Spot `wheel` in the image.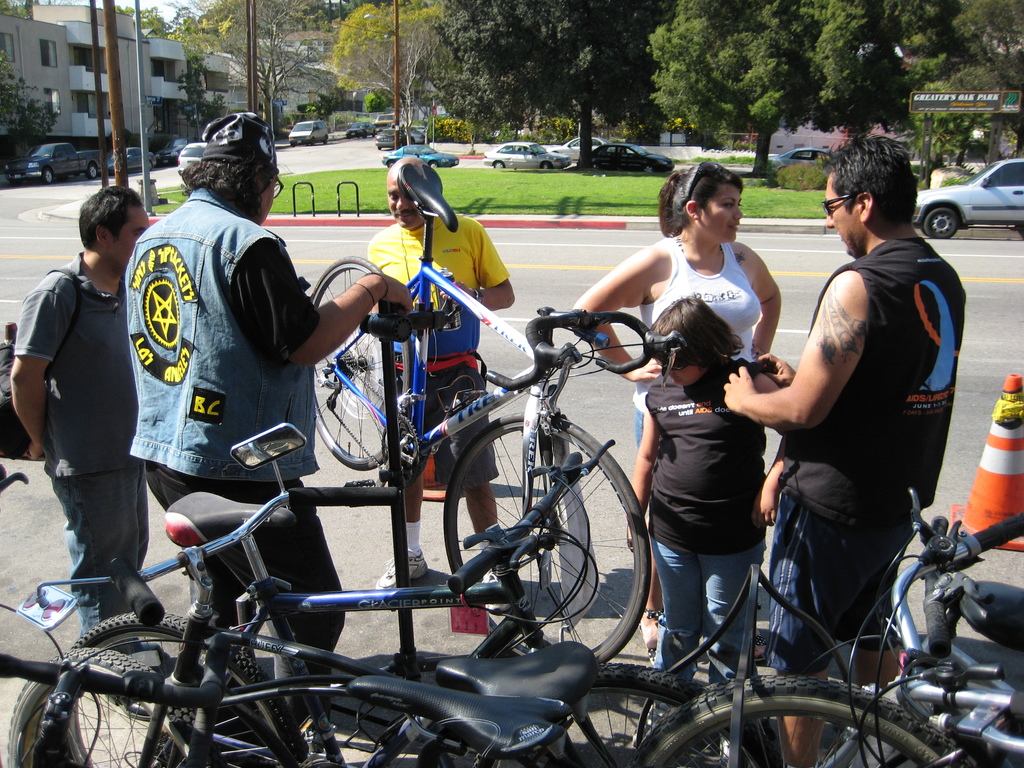
`wheel` found at left=568, top=662, right=787, bottom=767.
